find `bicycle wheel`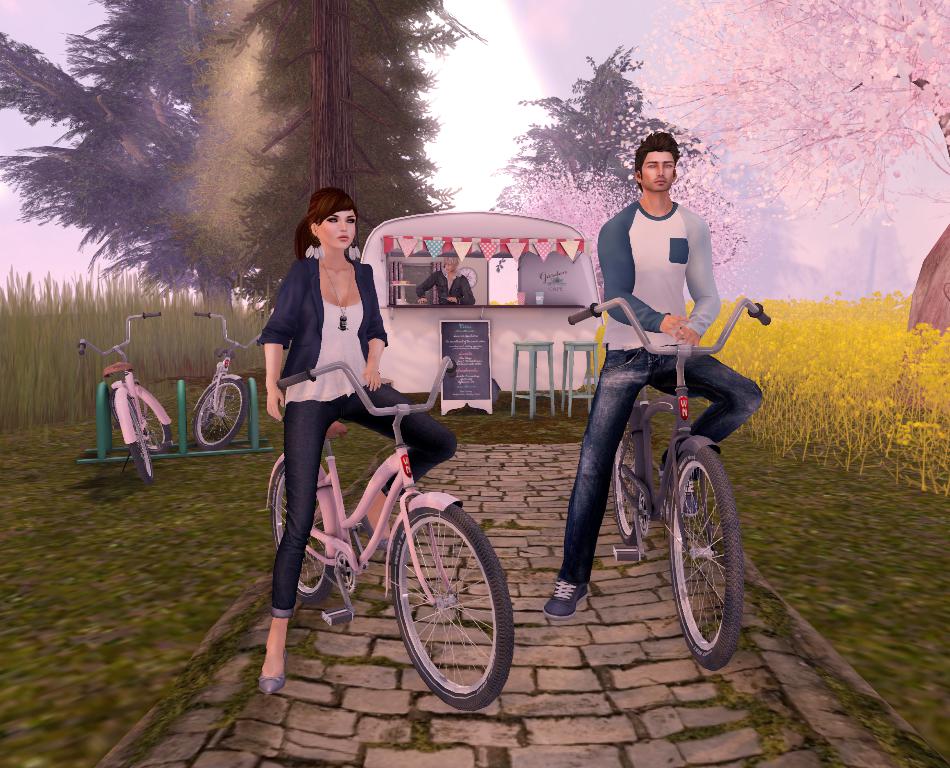
[x1=129, y1=403, x2=151, y2=485]
